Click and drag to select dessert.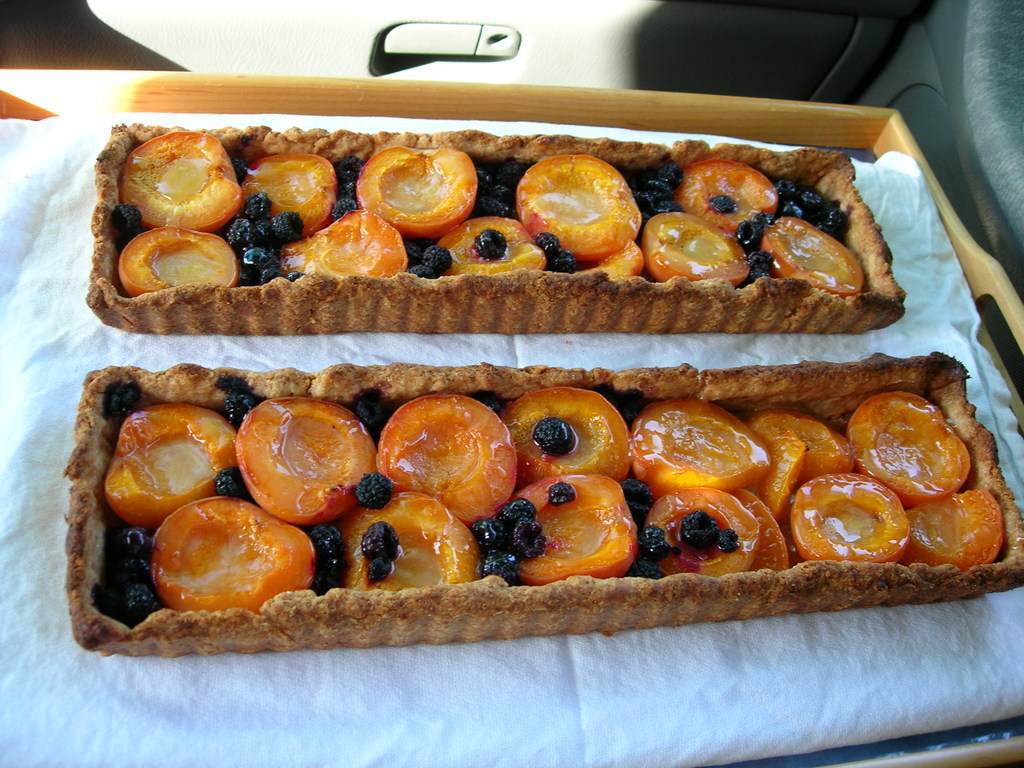
Selection: (851, 387, 970, 508).
